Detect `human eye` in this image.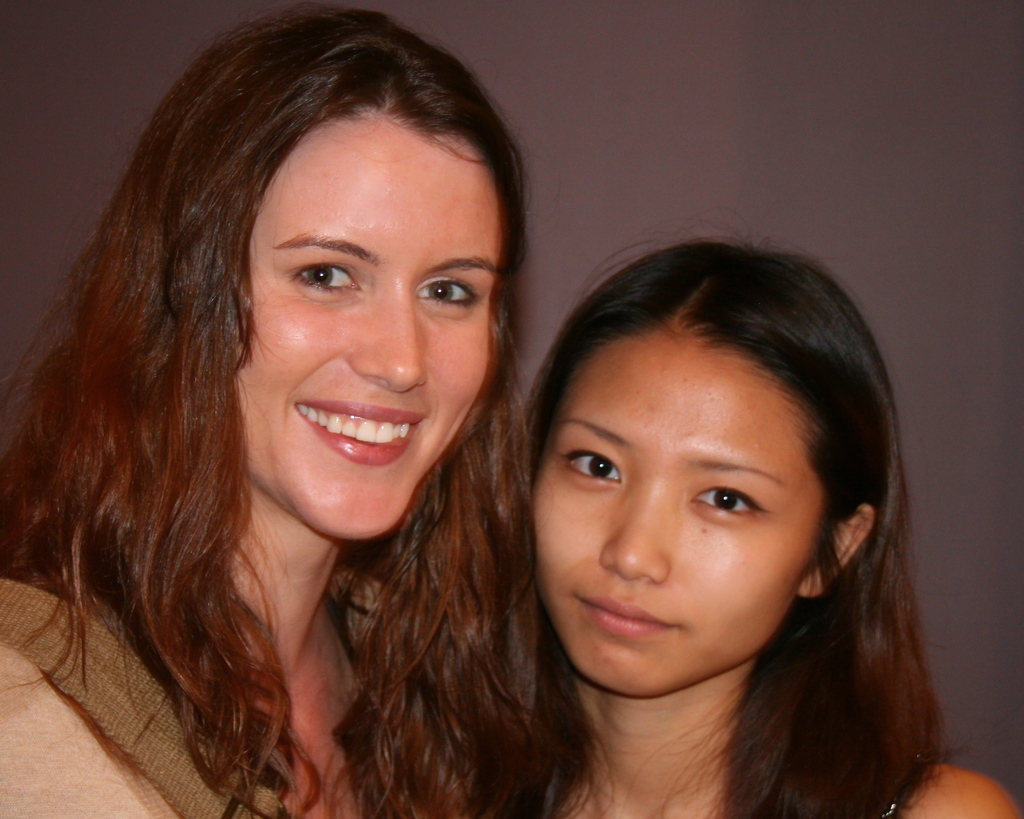
Detection: [left=686, top=472, right=777, bottom=524].
